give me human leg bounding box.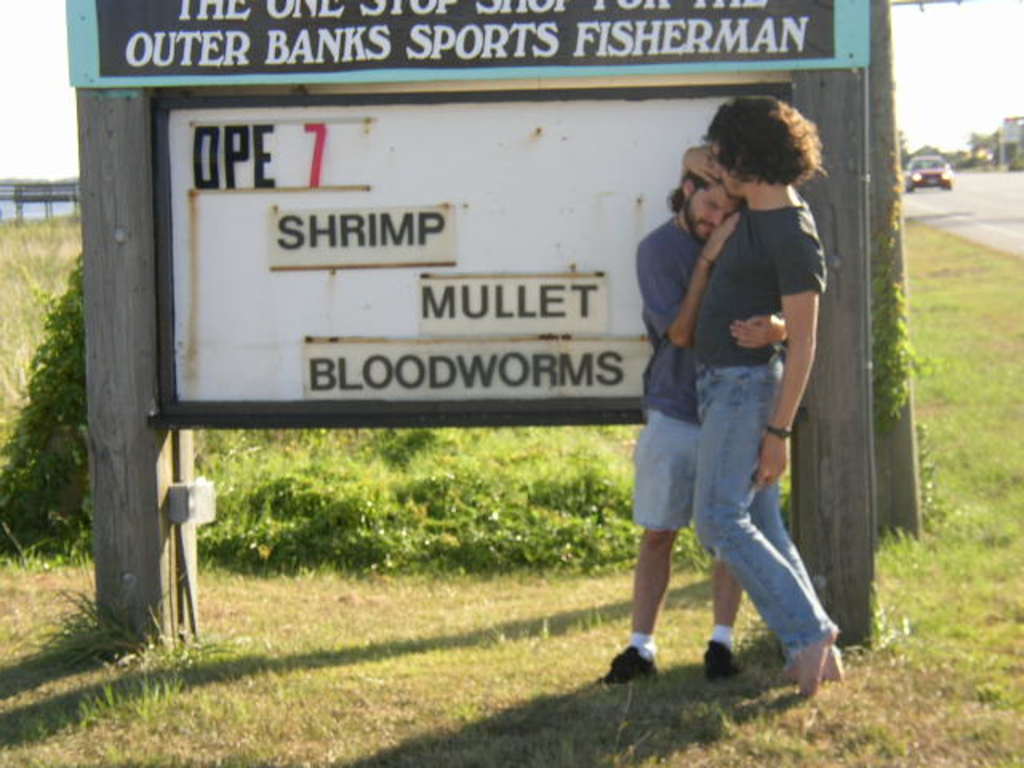
Rect(594, 403, 677, 683).
